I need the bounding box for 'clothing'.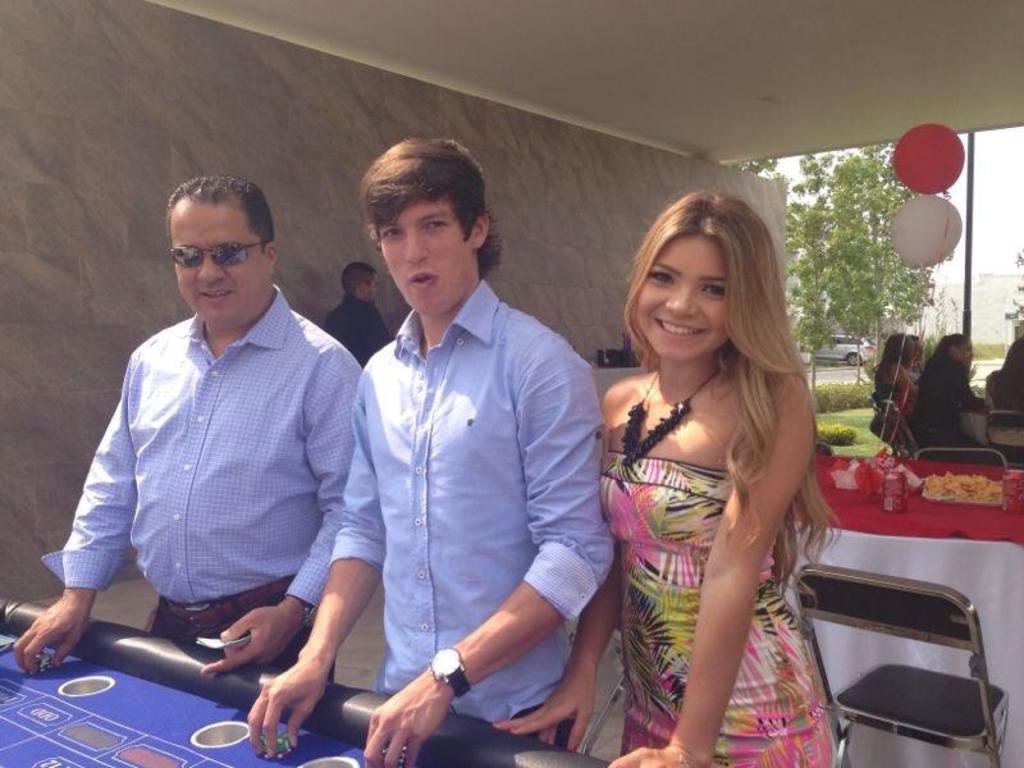
Here it is: [left=340, top=274, right=613, bottom=767].
